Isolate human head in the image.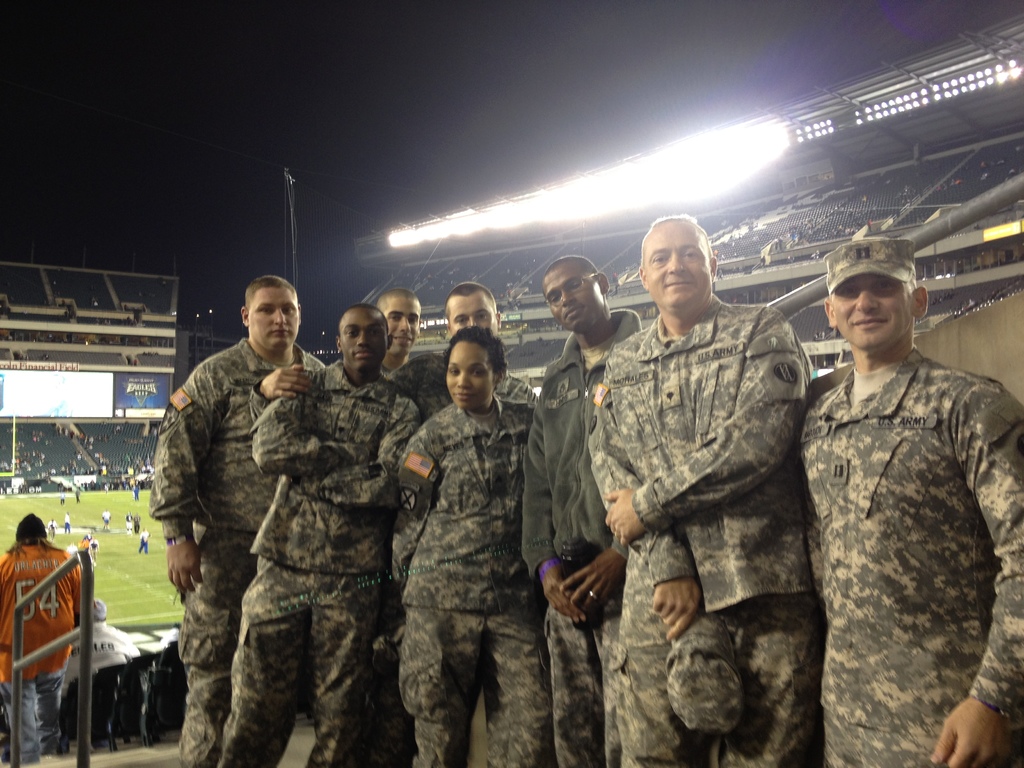
Isolated region: [241,276,301,353].
